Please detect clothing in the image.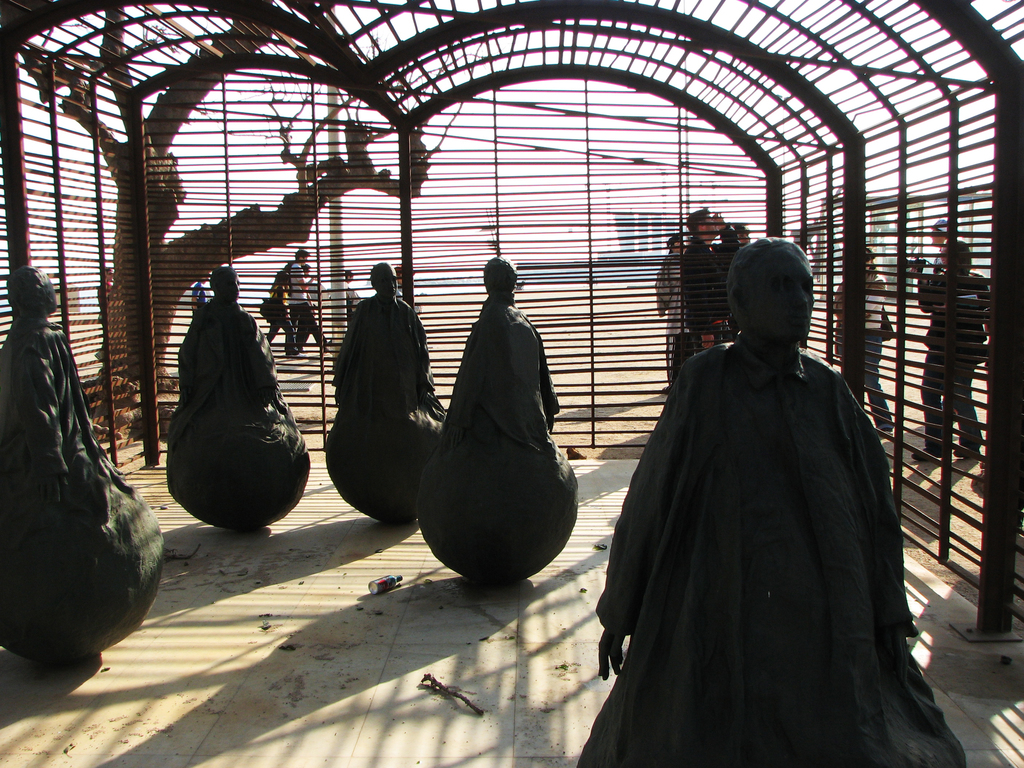
285:261:331:355.
